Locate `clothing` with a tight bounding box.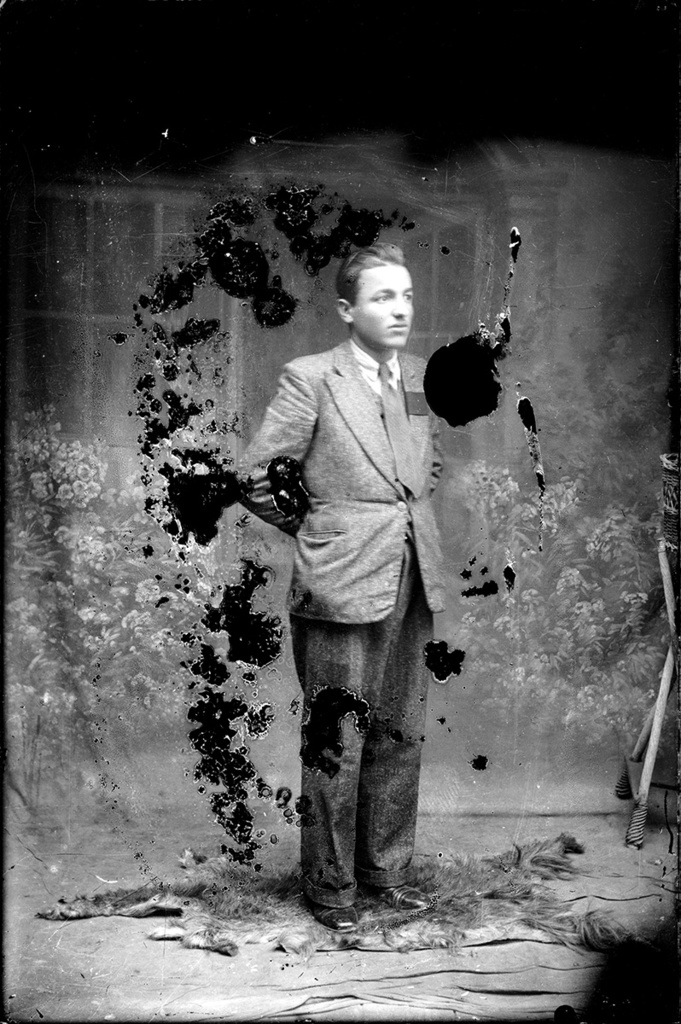
left=230, top=340, right=450, bottom=905.
